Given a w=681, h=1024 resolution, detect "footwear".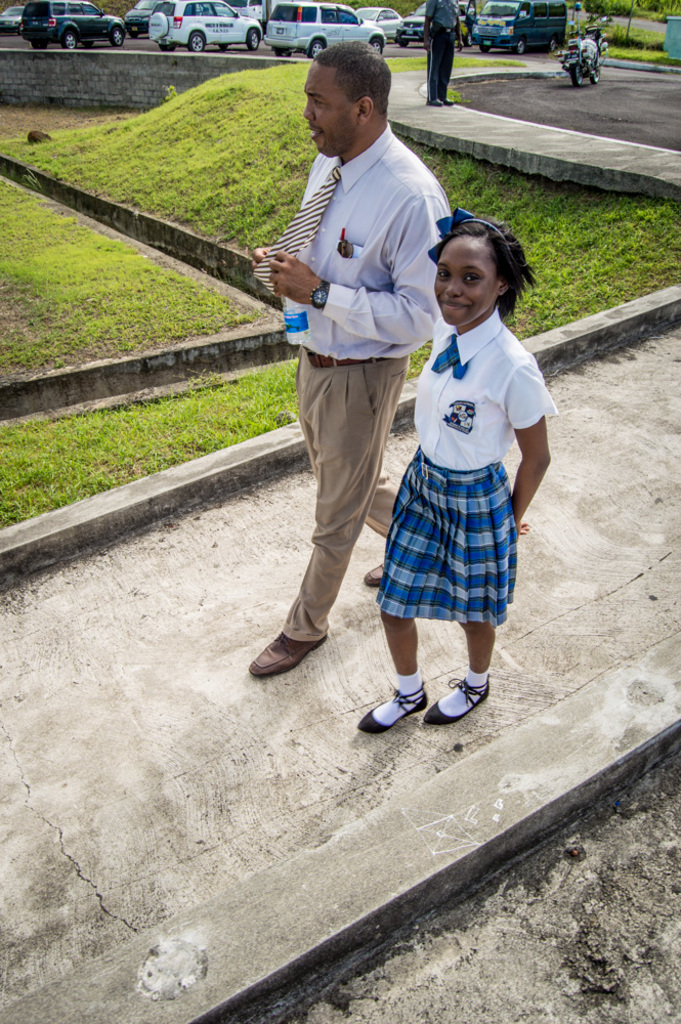
left=250, top=624, right=327, bottom=681.
